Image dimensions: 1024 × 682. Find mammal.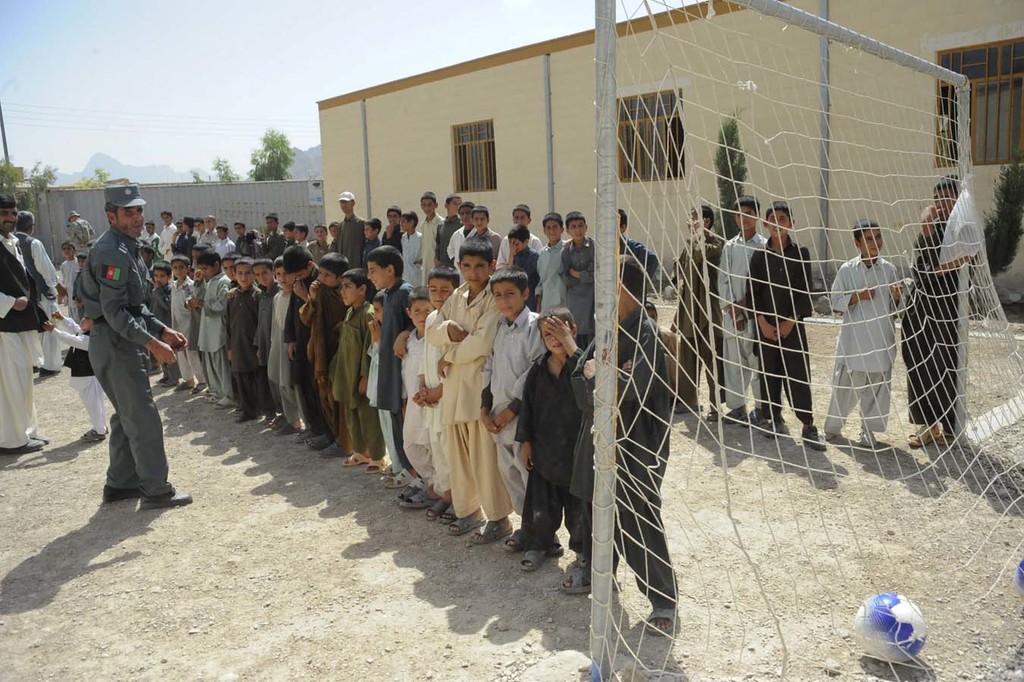
<region>74, 251, 90, 306</region>.
